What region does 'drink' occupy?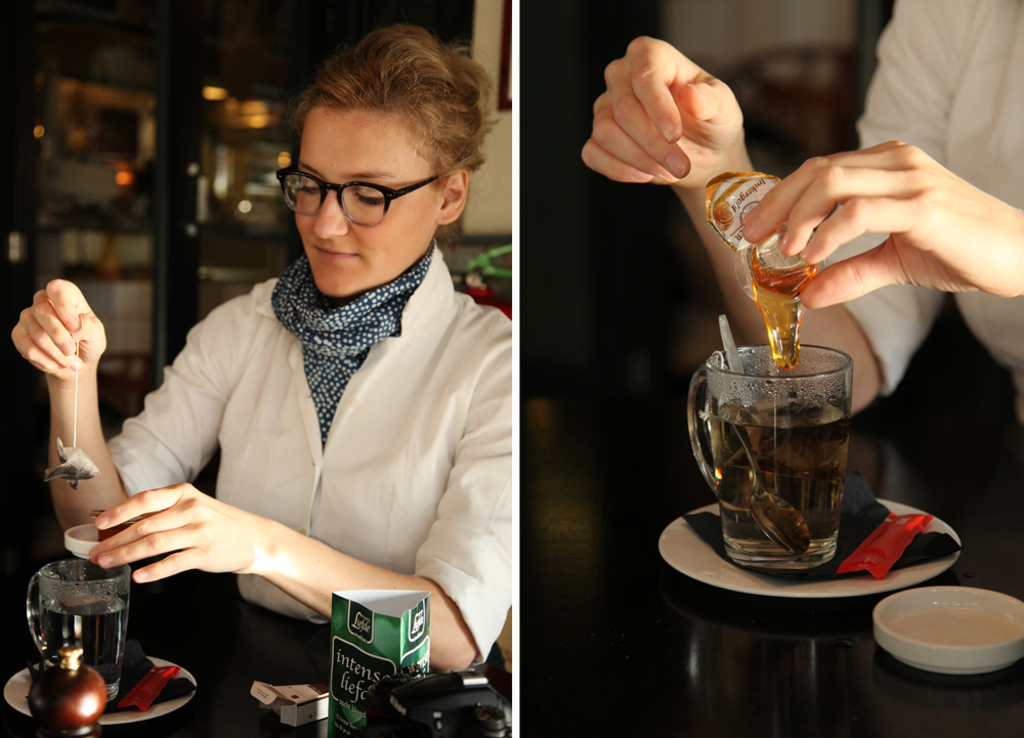
Rect(705, 388, 851, 562).
